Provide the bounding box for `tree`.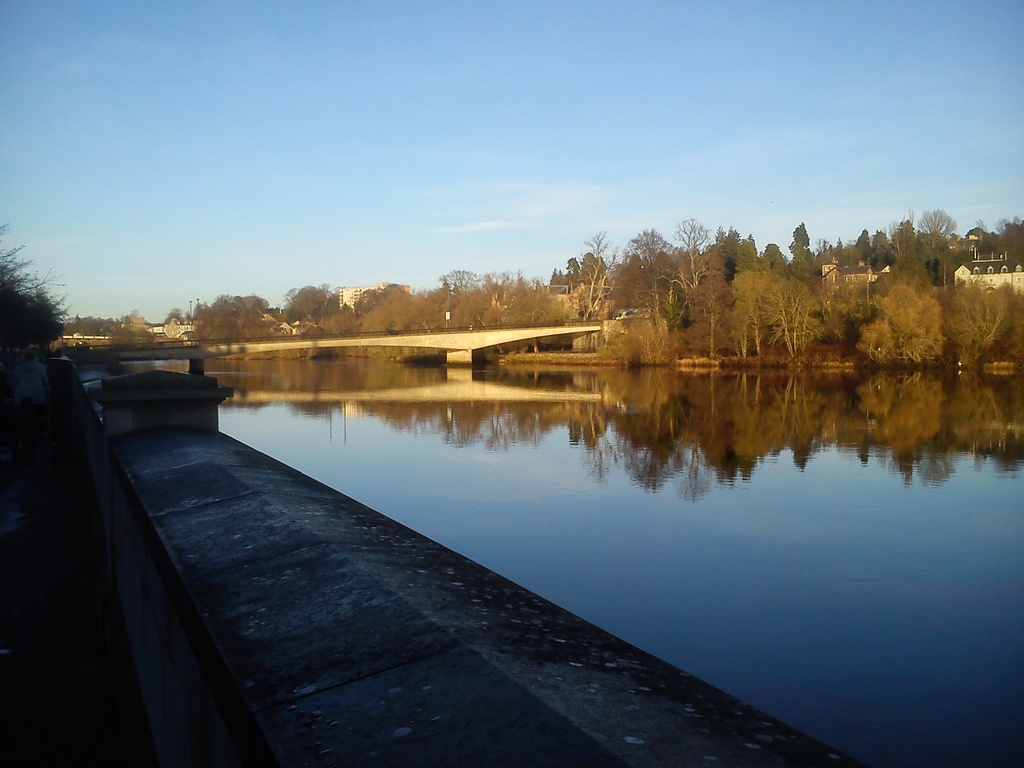
locate(963, 219, 1023, 261).
